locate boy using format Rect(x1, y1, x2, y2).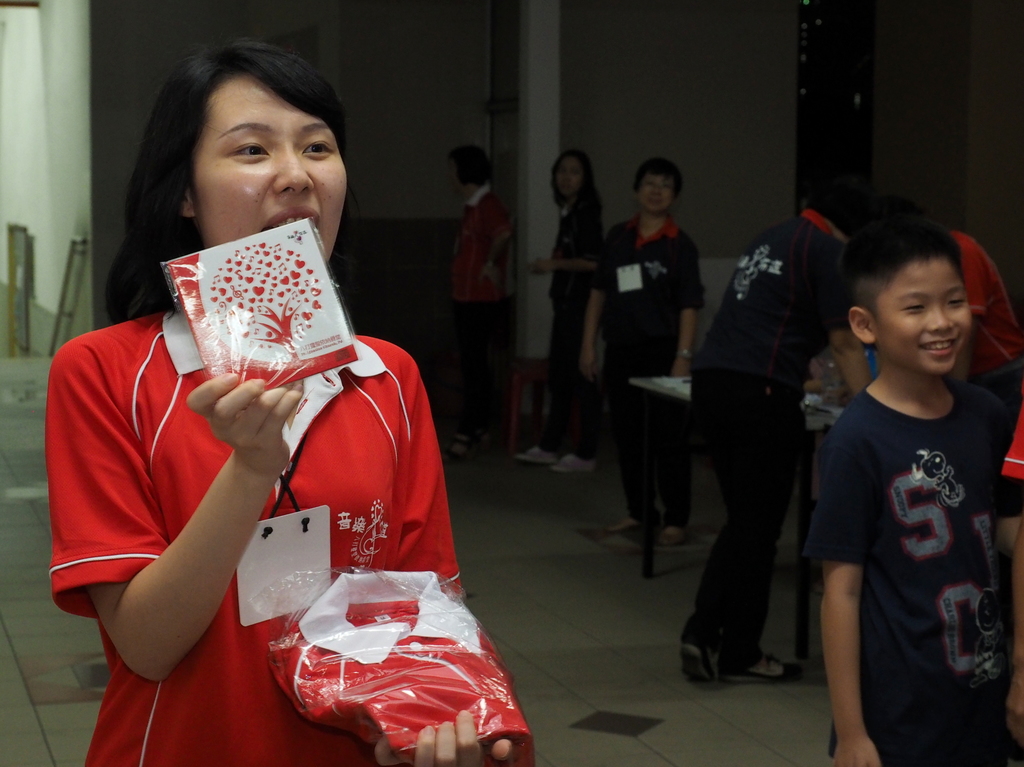
Rect(785, 227, 1023, 766).
